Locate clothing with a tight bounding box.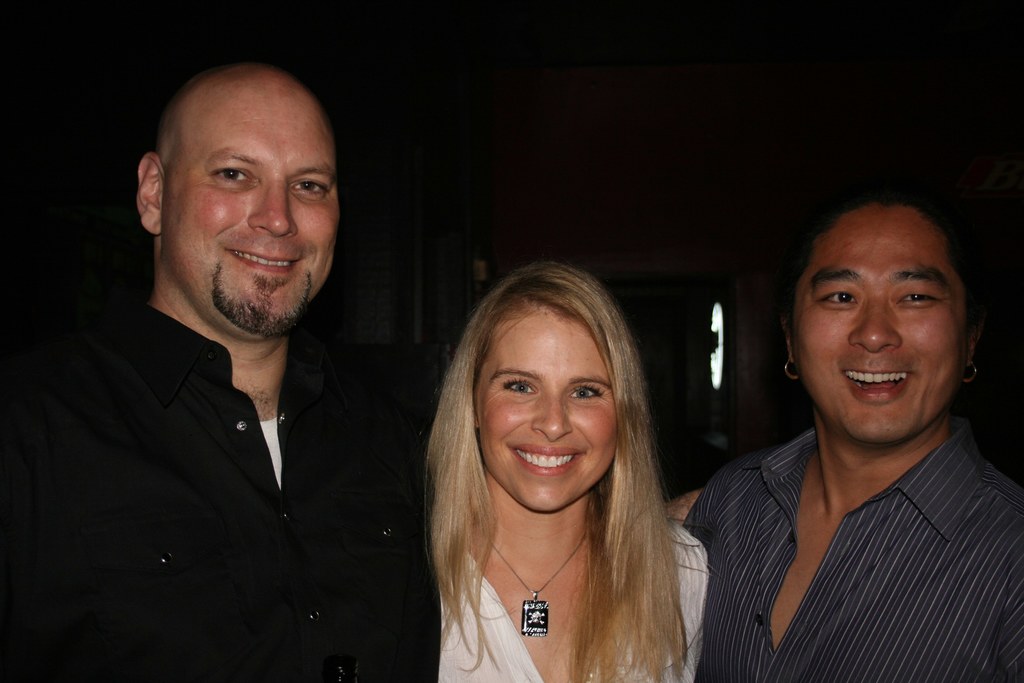
Rect(440, 495, 716, 682).
